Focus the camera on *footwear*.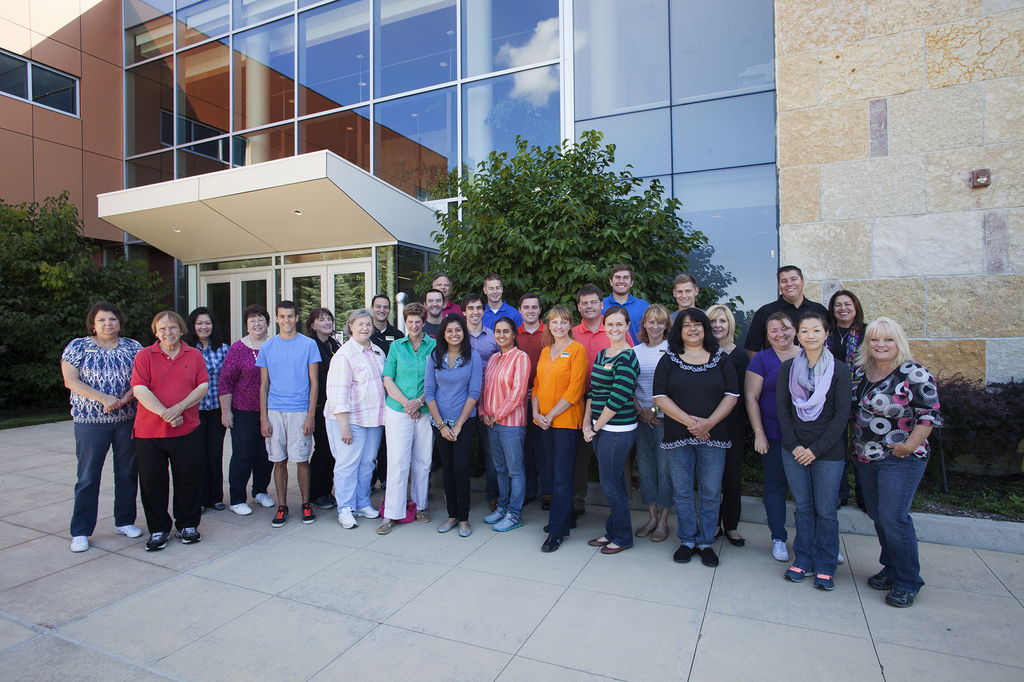
Focus region: l=251, t=493, r=271, b=512.
